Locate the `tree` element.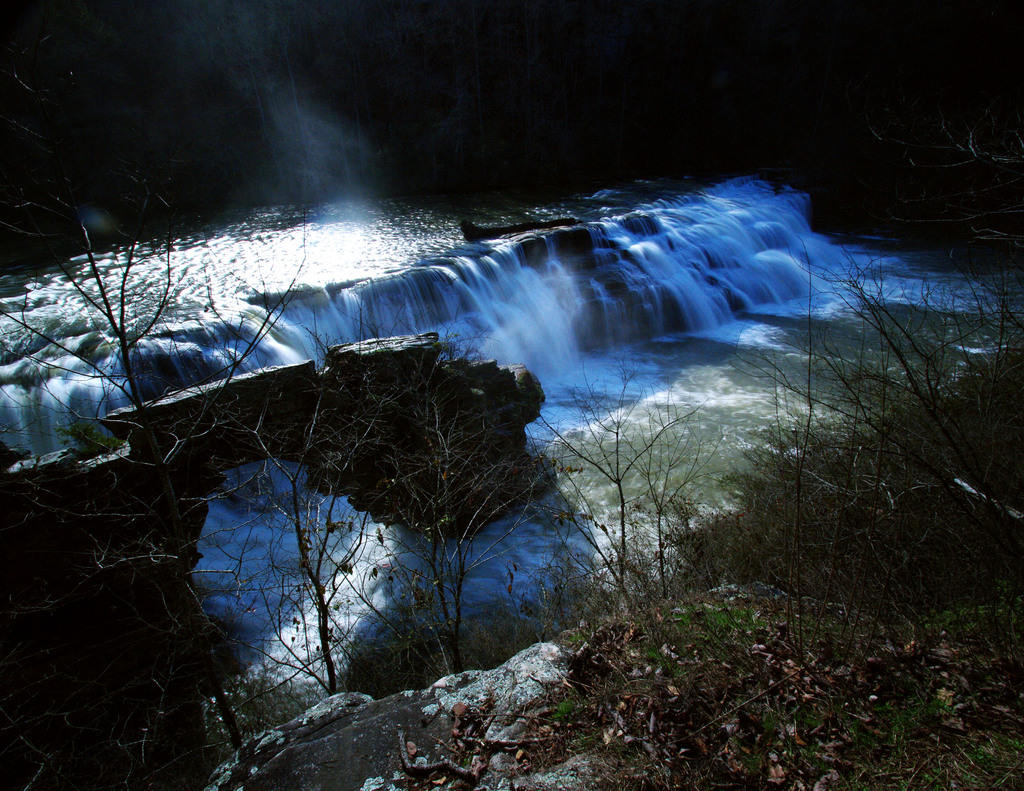
Element bbox: detection(349, 334, 552, 678).
